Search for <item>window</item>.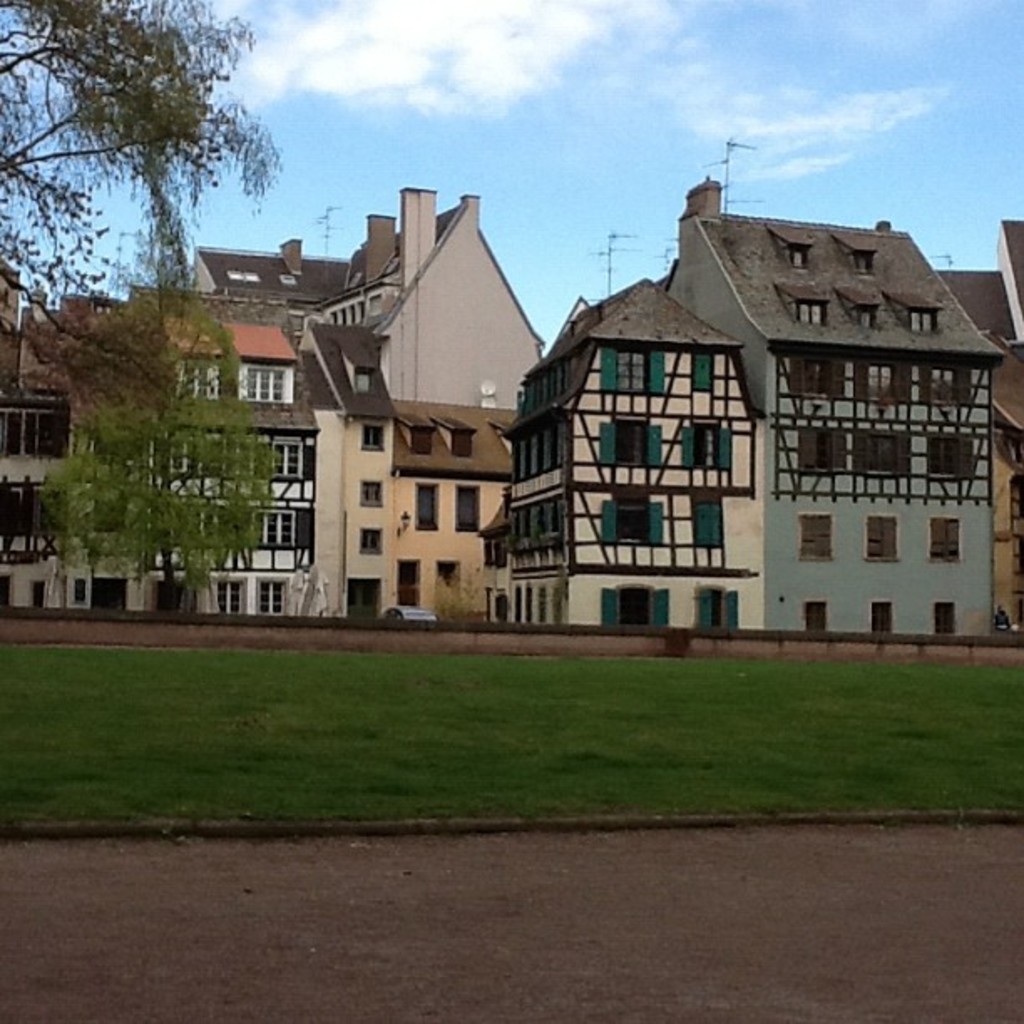
Found at select_region(460, 484, 479, 534).
